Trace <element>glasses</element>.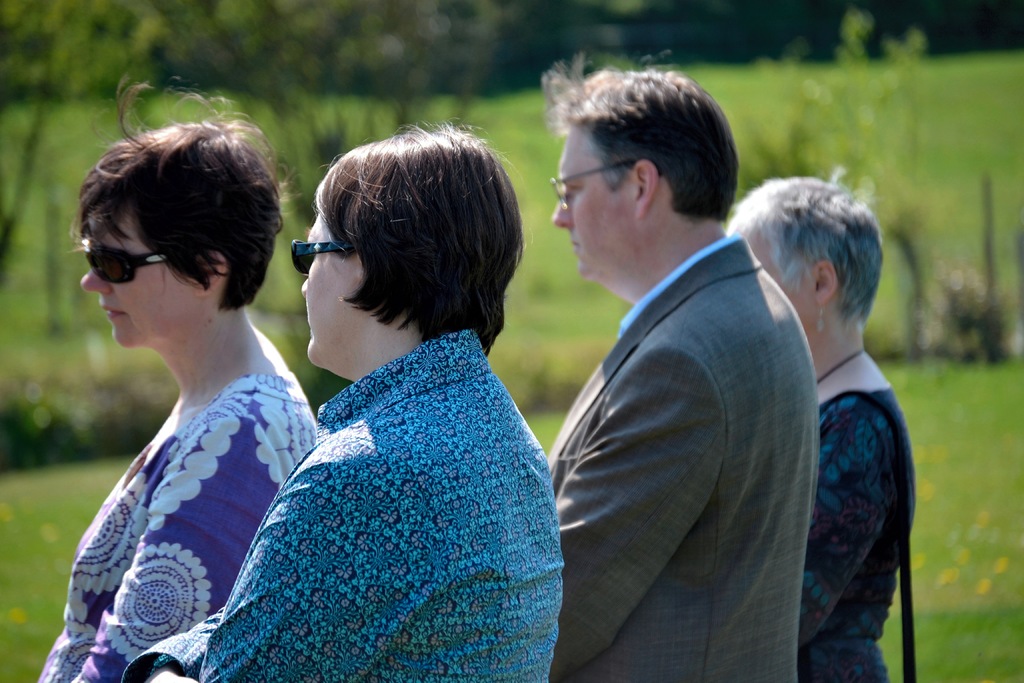
Traced to box=[553, 158, 659, 206].
